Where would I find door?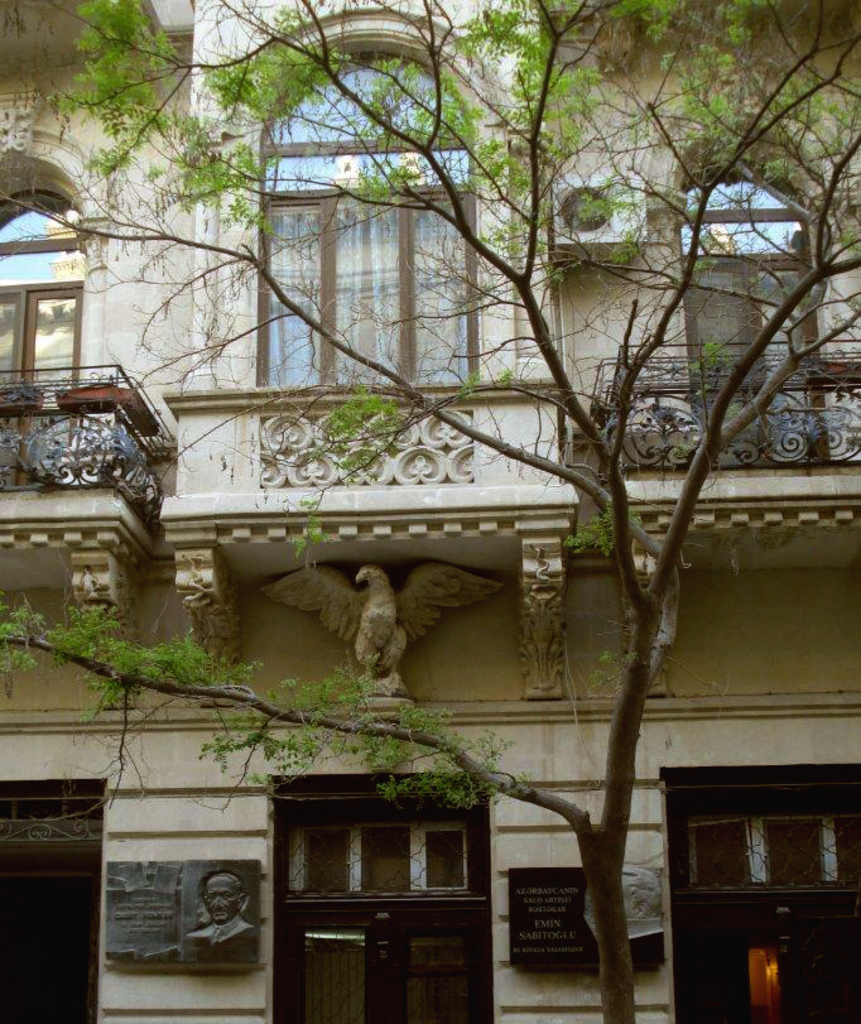
At [0, 881, 91, 1020].
